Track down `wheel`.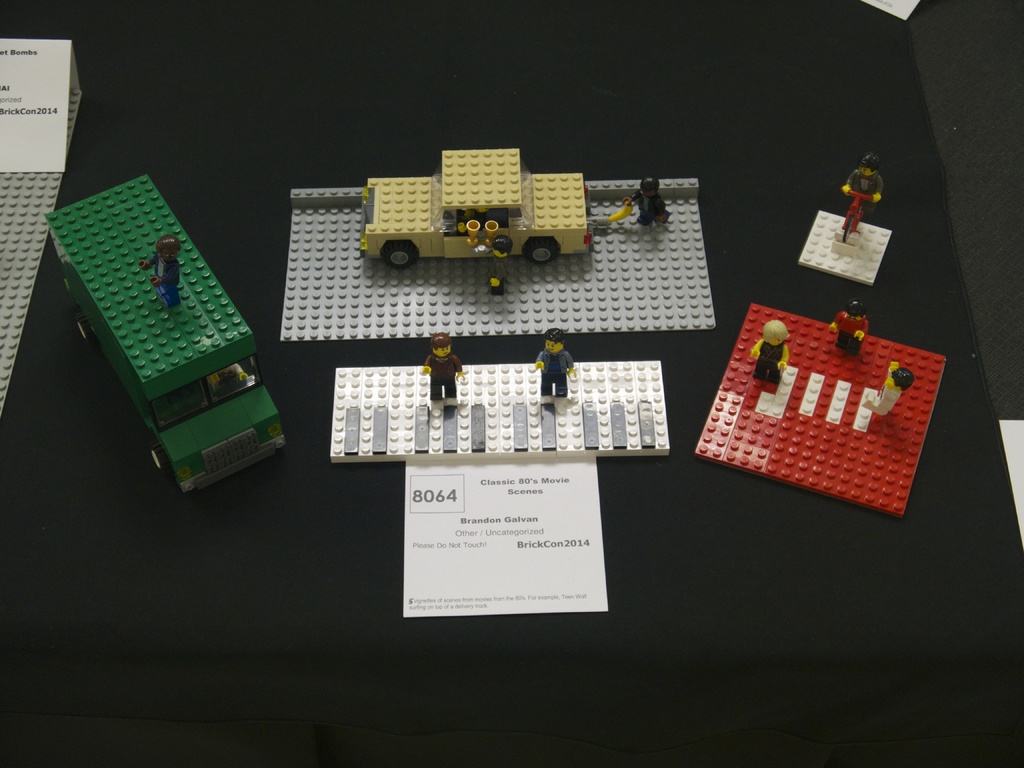
Tracked to [529,241,552,262].
